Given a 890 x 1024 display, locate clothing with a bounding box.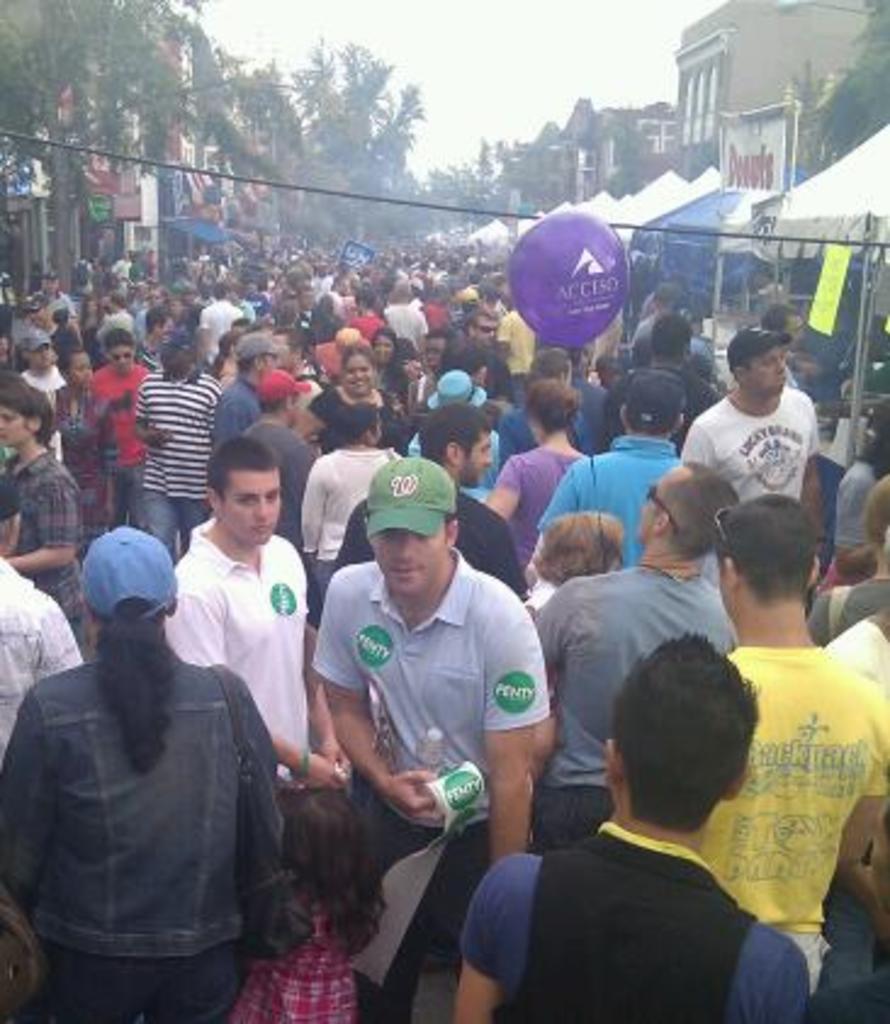
Located: locate(299, 448, 396, 625).
